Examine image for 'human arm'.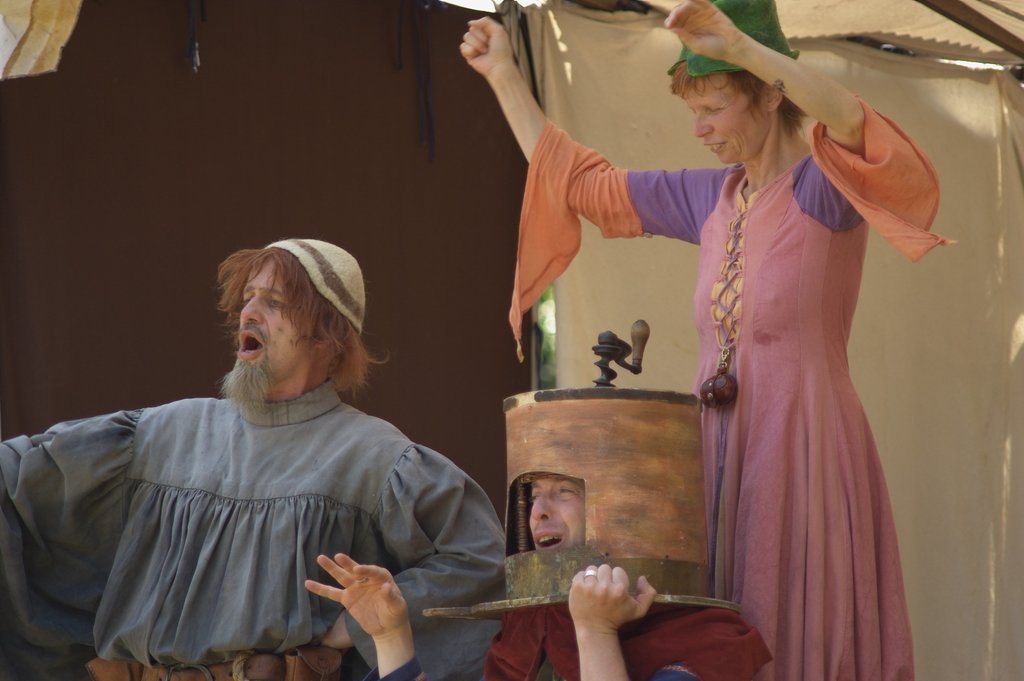
Examination result: x1=651, y1=0, x2=963, y2=271.
